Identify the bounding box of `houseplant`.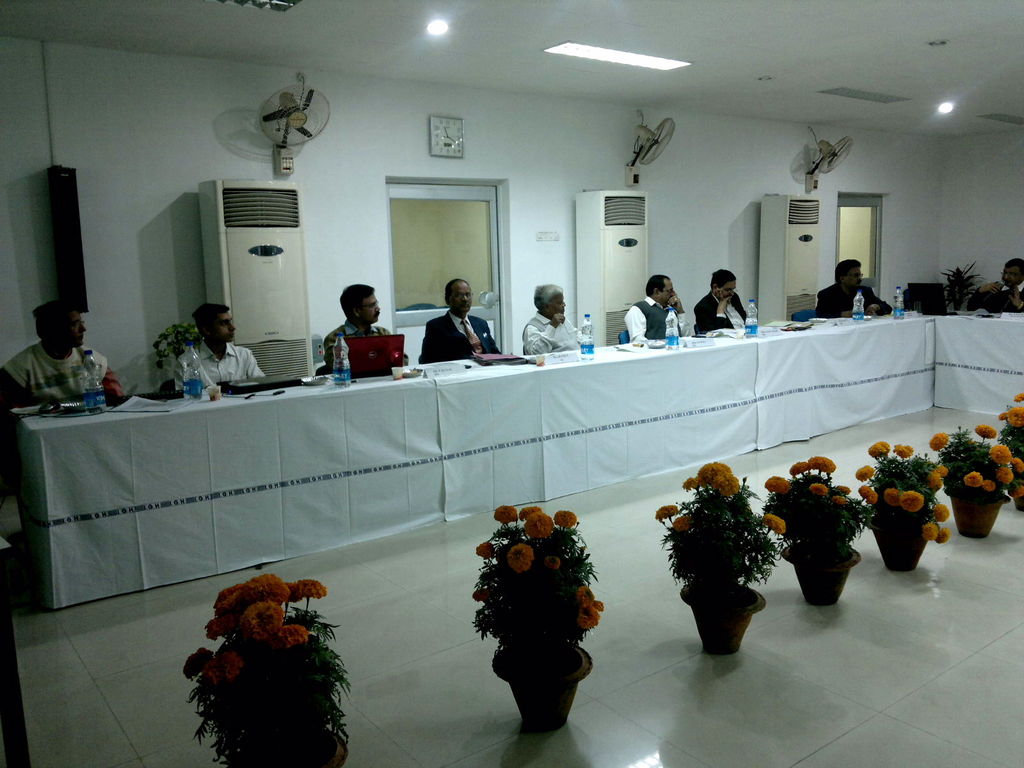
crop(756, 451, 870, 596).
